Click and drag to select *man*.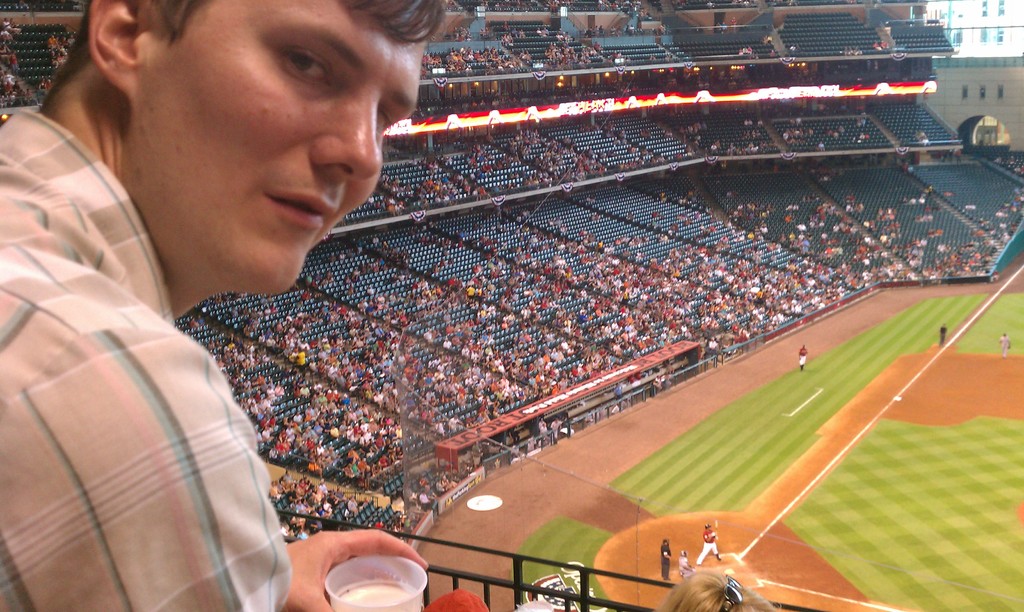
Selection: select_region(941, 325, 947, 346).
